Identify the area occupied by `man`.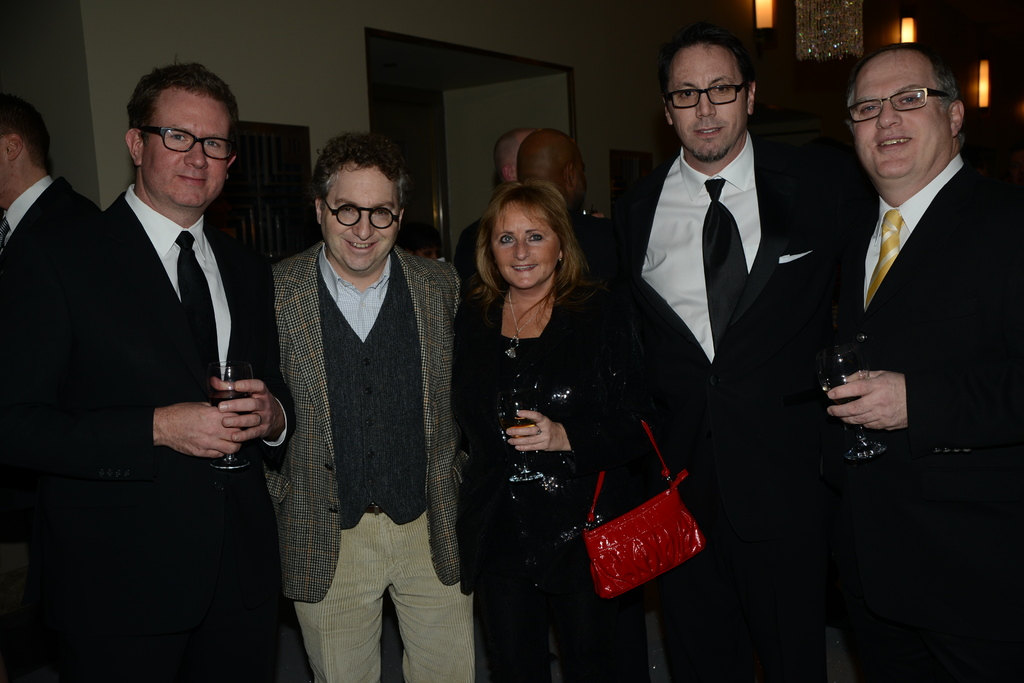
Area: rect(0, 91, 104, 335).
